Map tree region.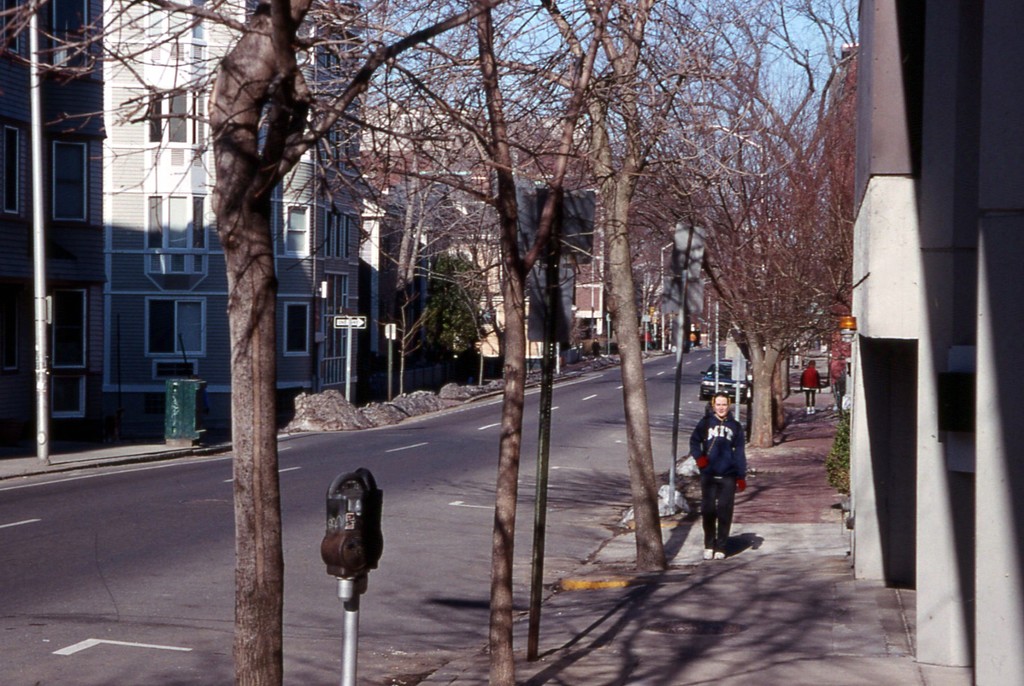
Mapped to 0:0:424:685.
